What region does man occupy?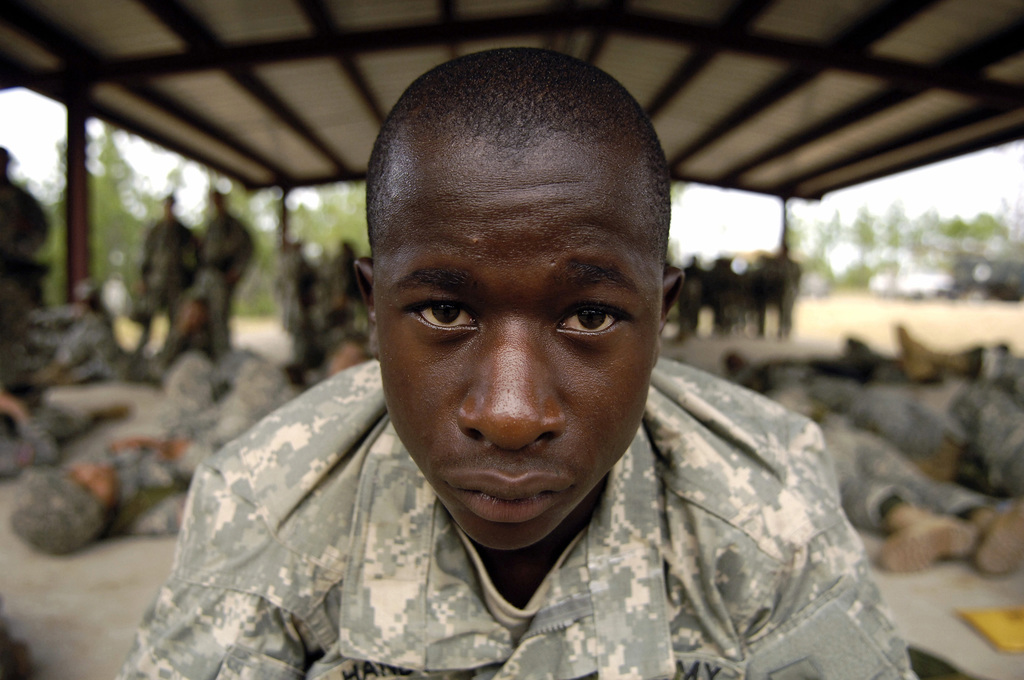
BBox(9, 354, 287, 556).
